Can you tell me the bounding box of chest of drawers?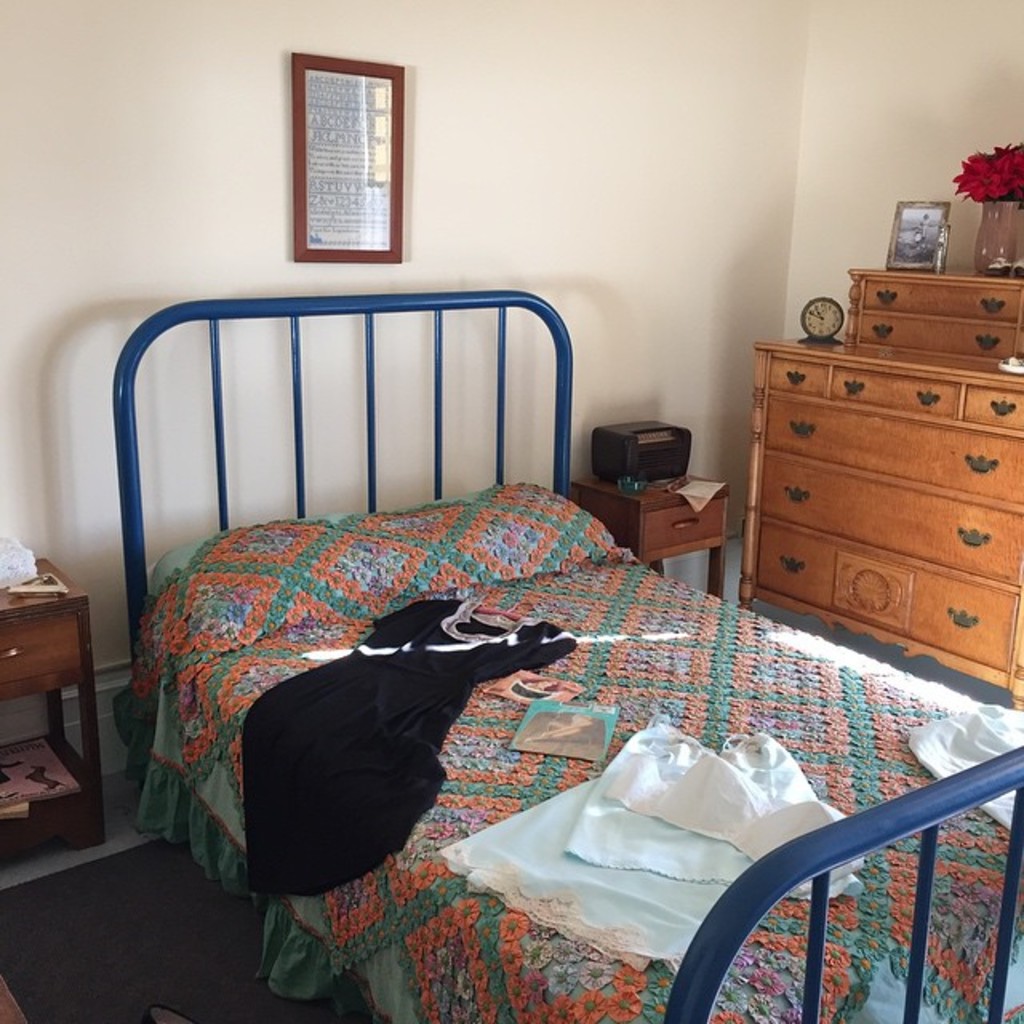
x1=738, y1=267, x2=1022, y2=707.
